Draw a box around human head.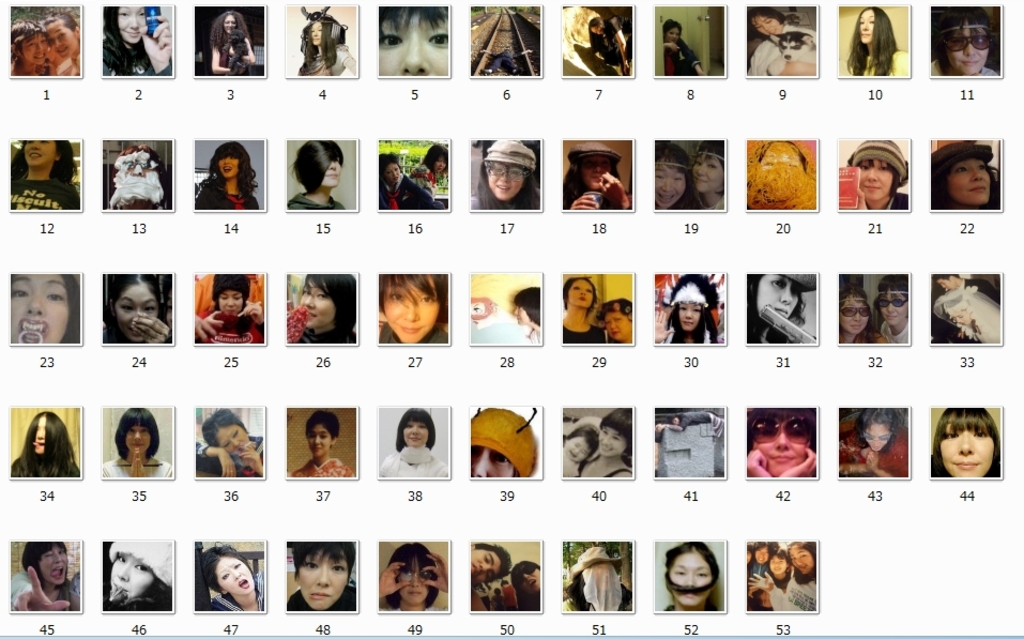
bbox(379, 4, 449, 75).
